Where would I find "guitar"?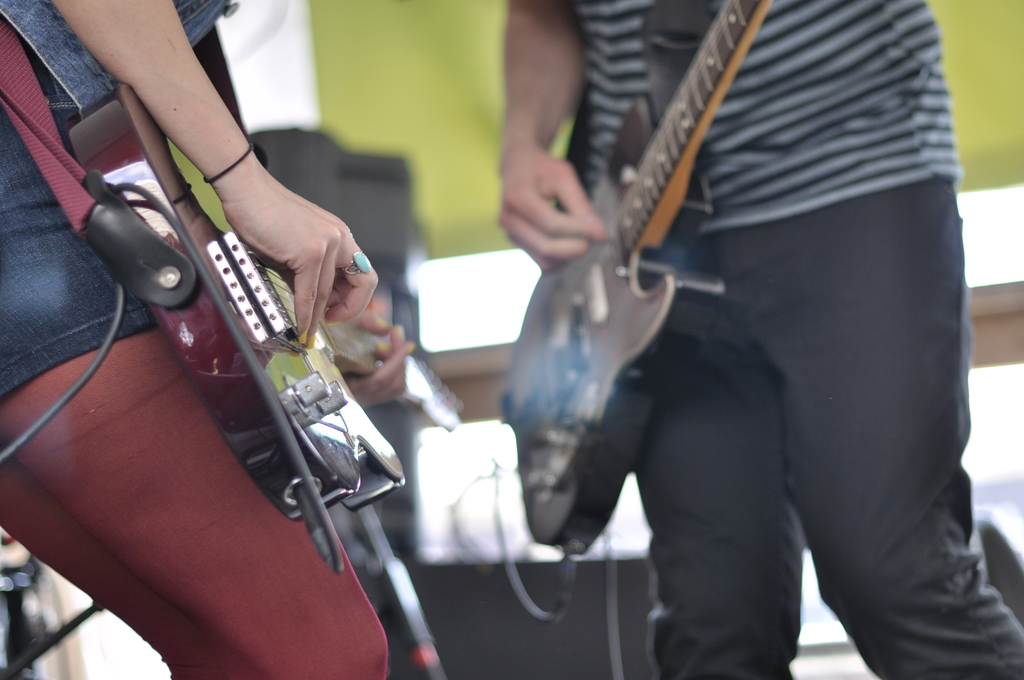
At 55:81:461:581.
